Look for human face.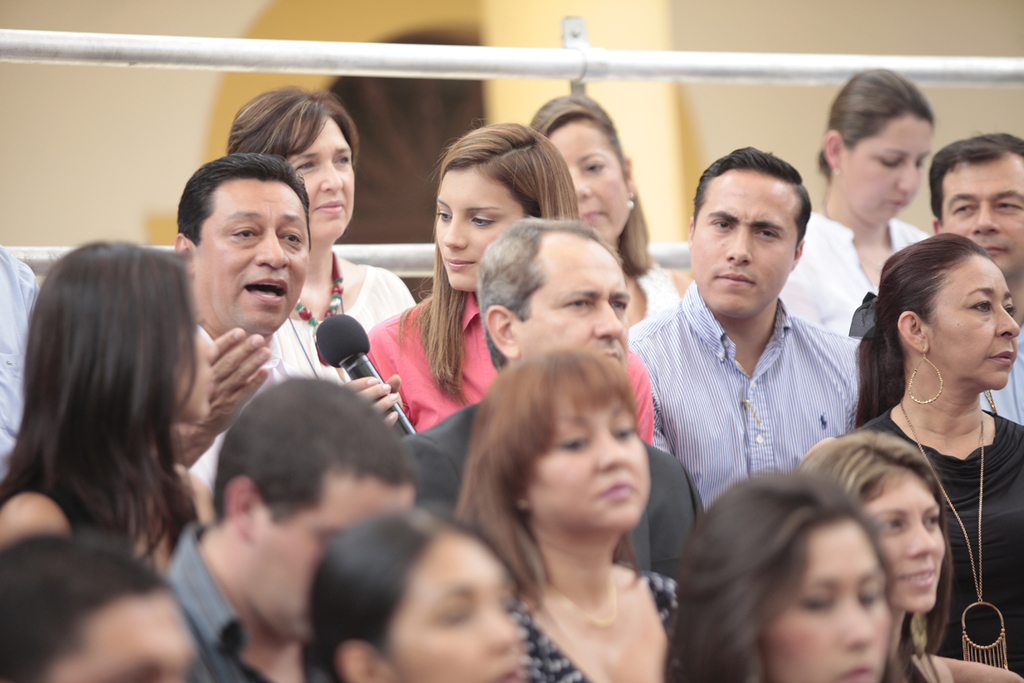
Found: select_region(524, 377, 650, 531).
